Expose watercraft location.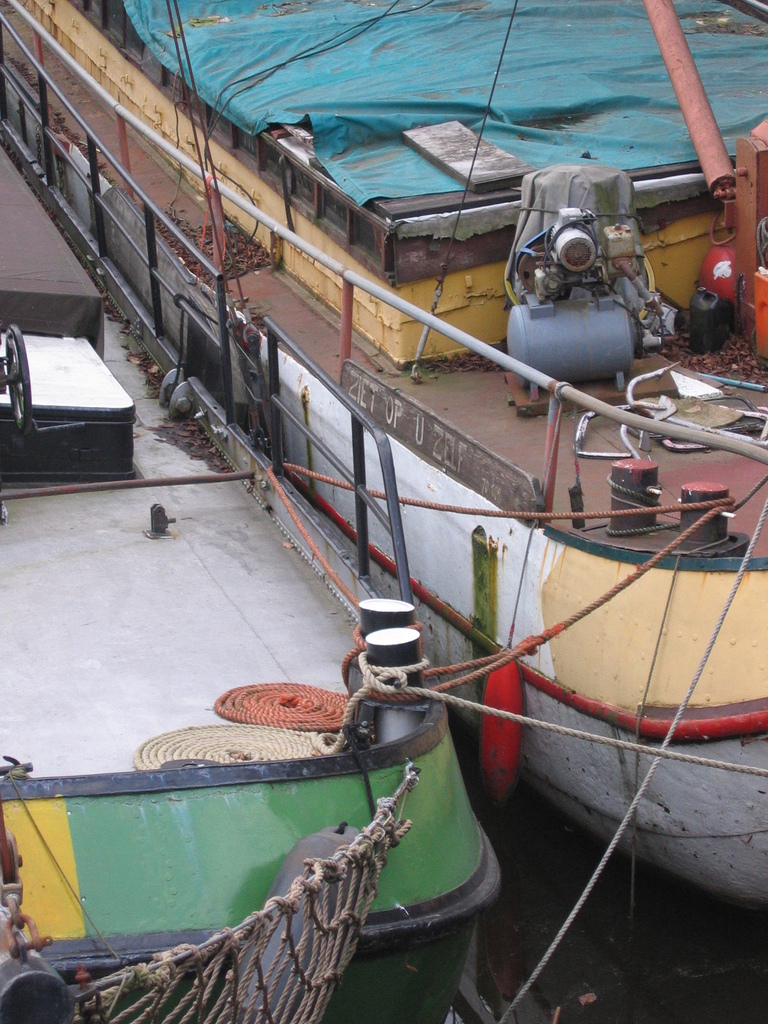
Exposed at x1=0, y1=3, x2=501, y2=1023.
